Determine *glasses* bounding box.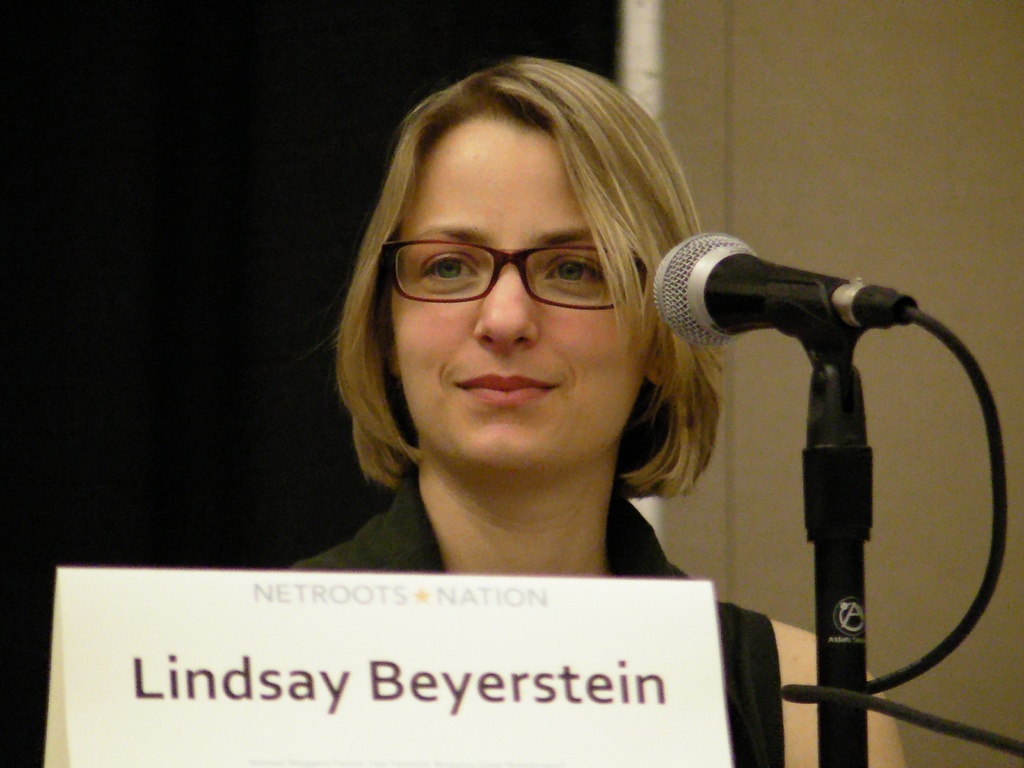
Determined: x1=372, y1=227, x2=635, y2=314.
